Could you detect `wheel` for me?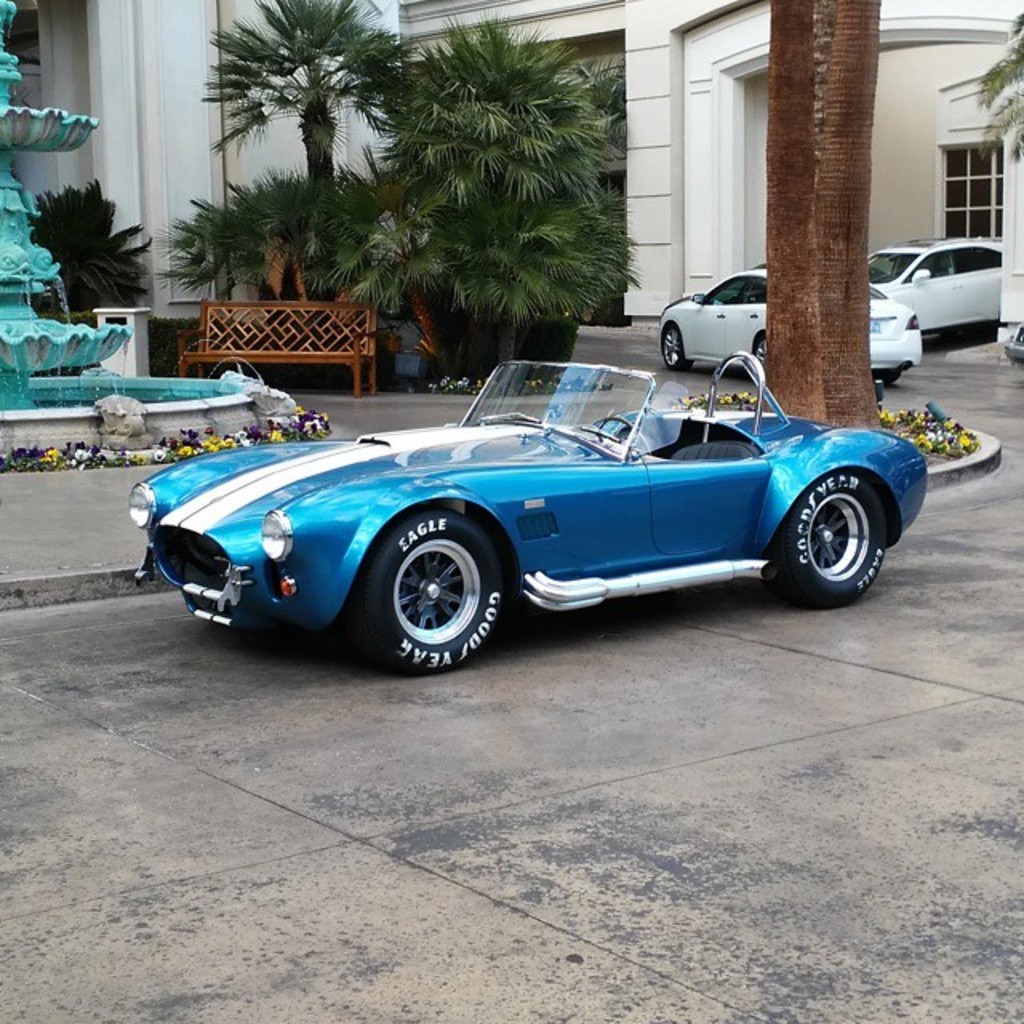
Detection result: (774, 475, 882, 603).
